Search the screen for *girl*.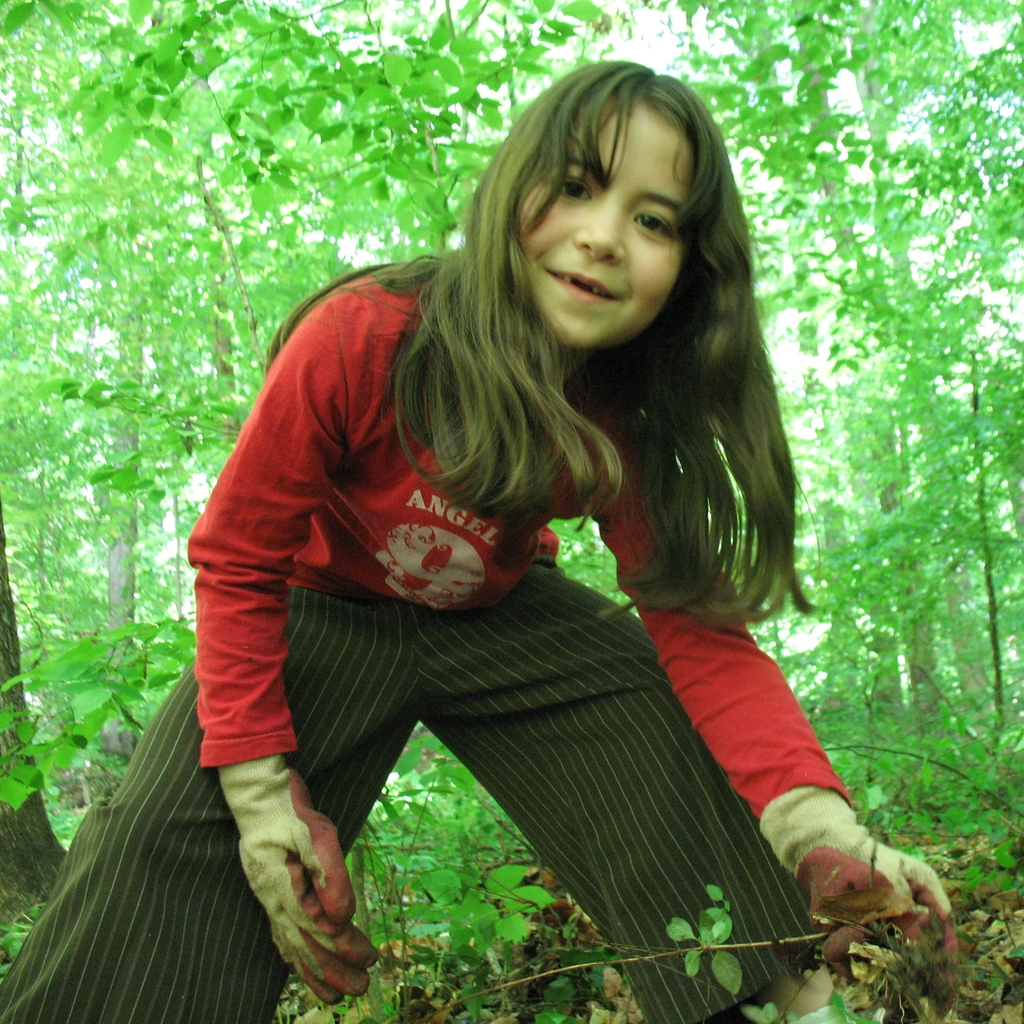
Found at box(0, 61, 953, 1023).
